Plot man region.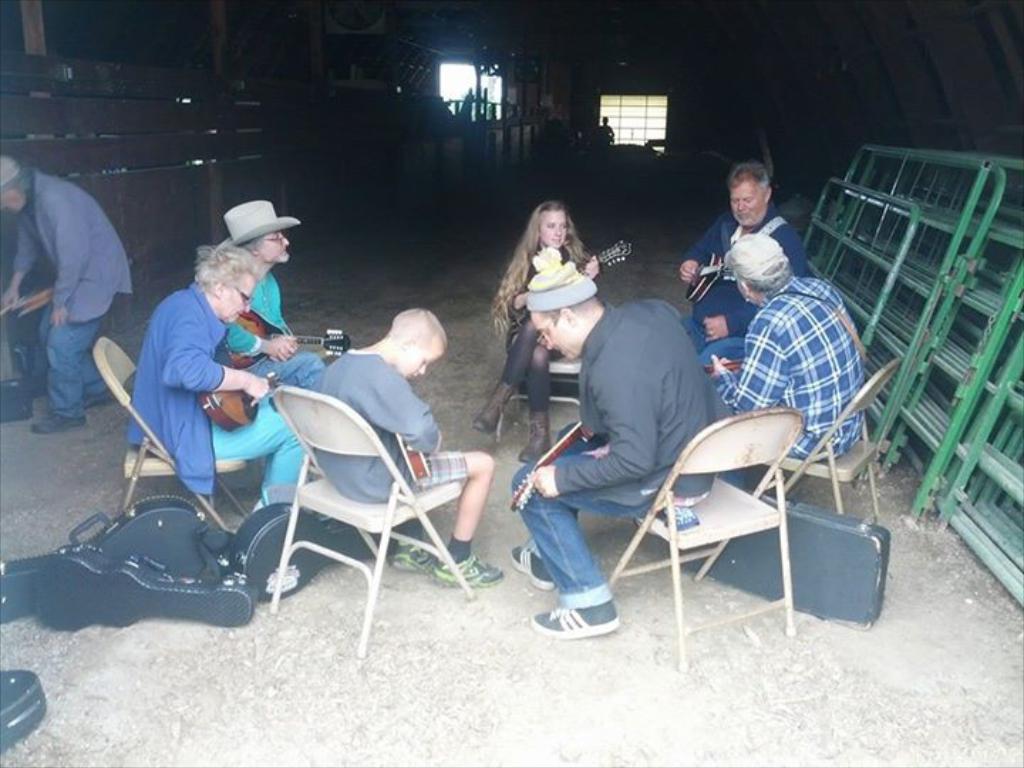
Plotted at [4, 128, 127, 434].
